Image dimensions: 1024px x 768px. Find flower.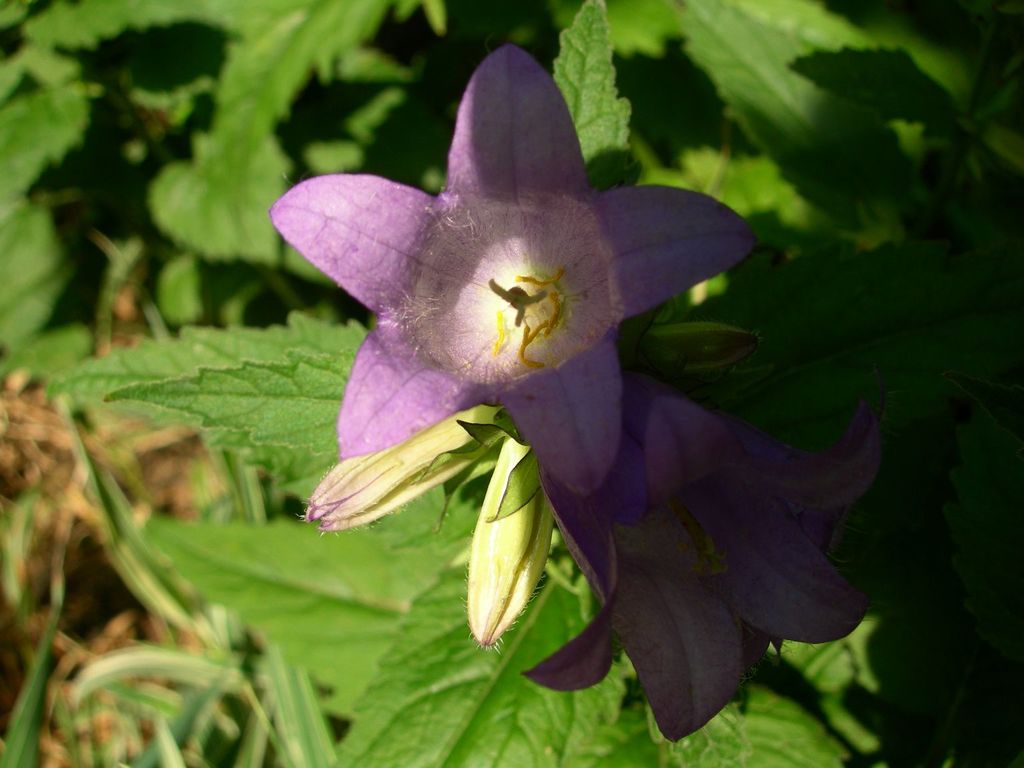
<region>287, 55, 723, 489</region>.
